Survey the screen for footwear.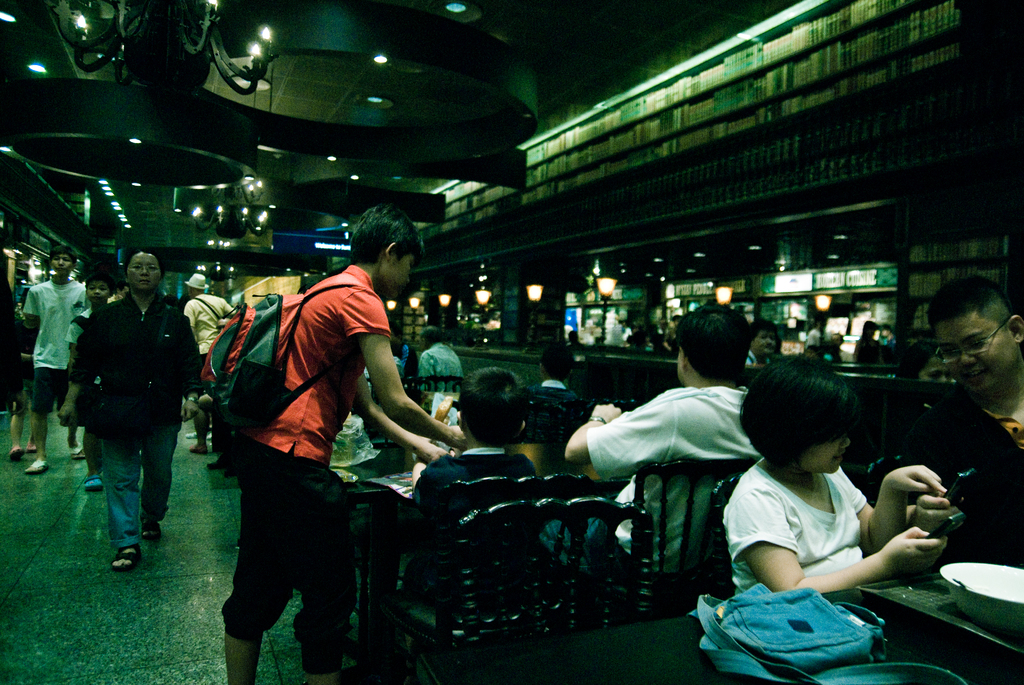
Survey found: <bbox>223, 458, 239, 479</bbox>.
